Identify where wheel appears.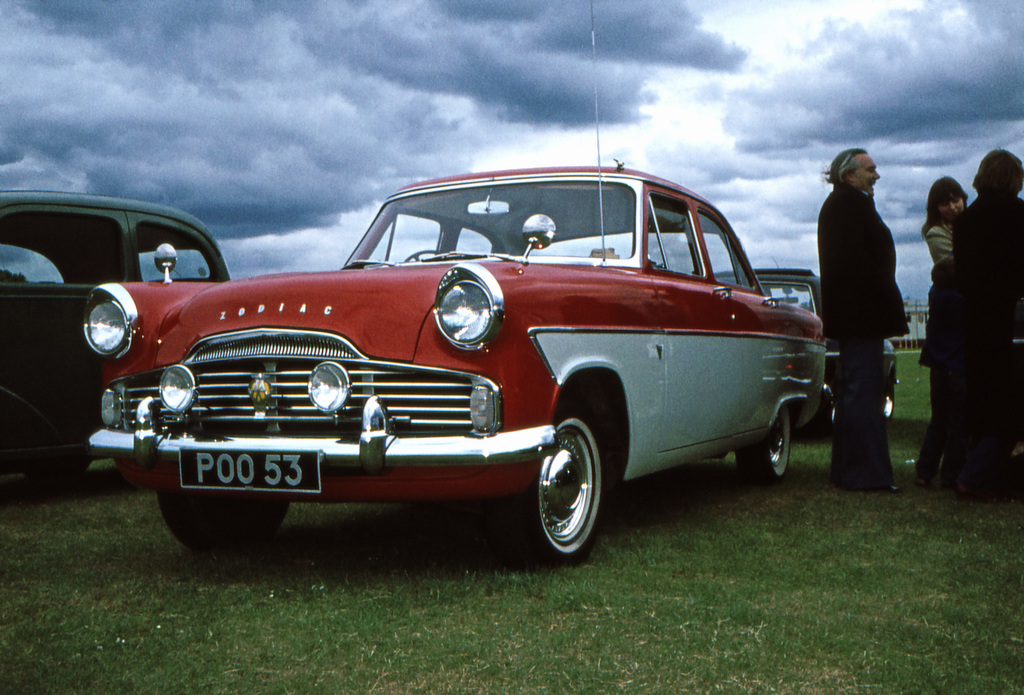
Appears at left=526, top=420, right=612, bottom=555.
